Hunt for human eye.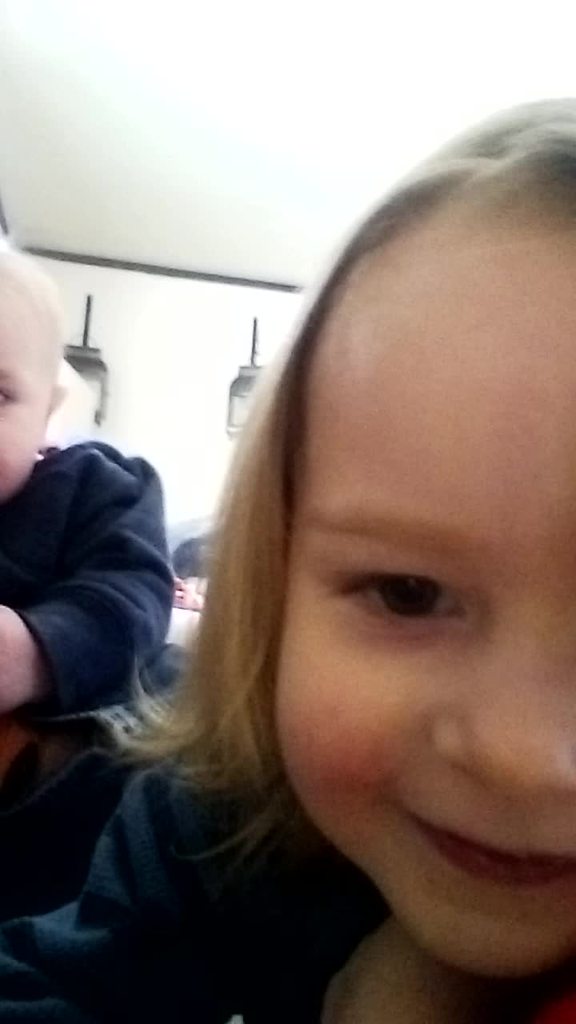
Hunted down at x1=330 y1=553 x2=488 y2=638.
